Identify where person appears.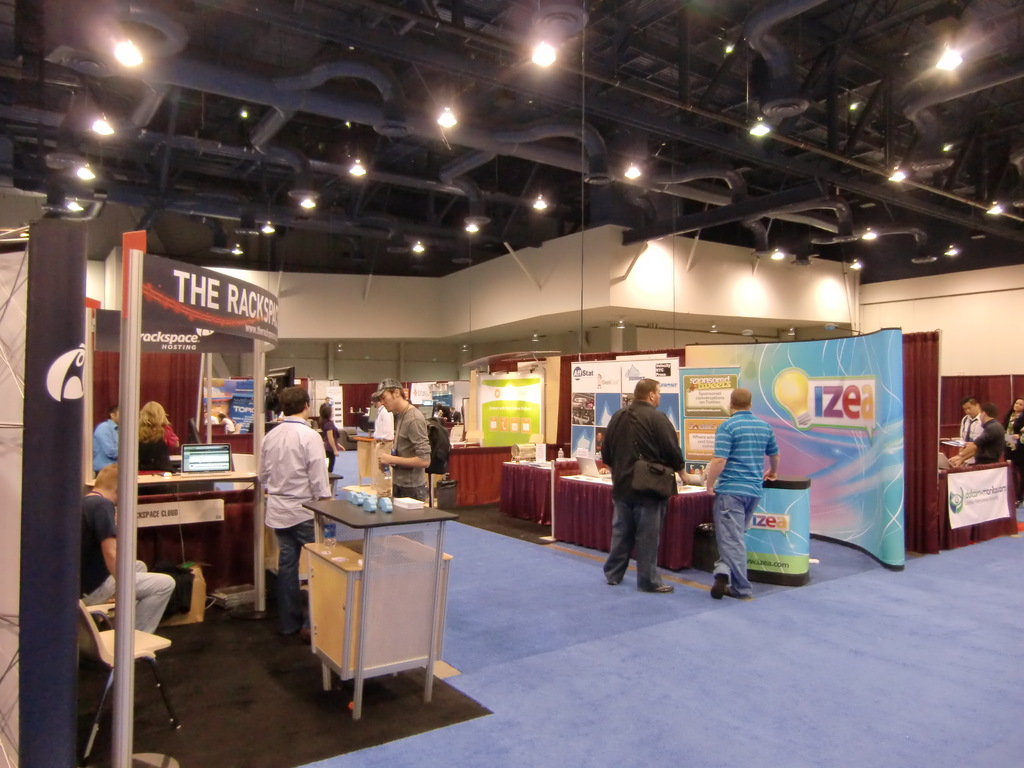
Appears at Rect(704, 382, 779, 593).
